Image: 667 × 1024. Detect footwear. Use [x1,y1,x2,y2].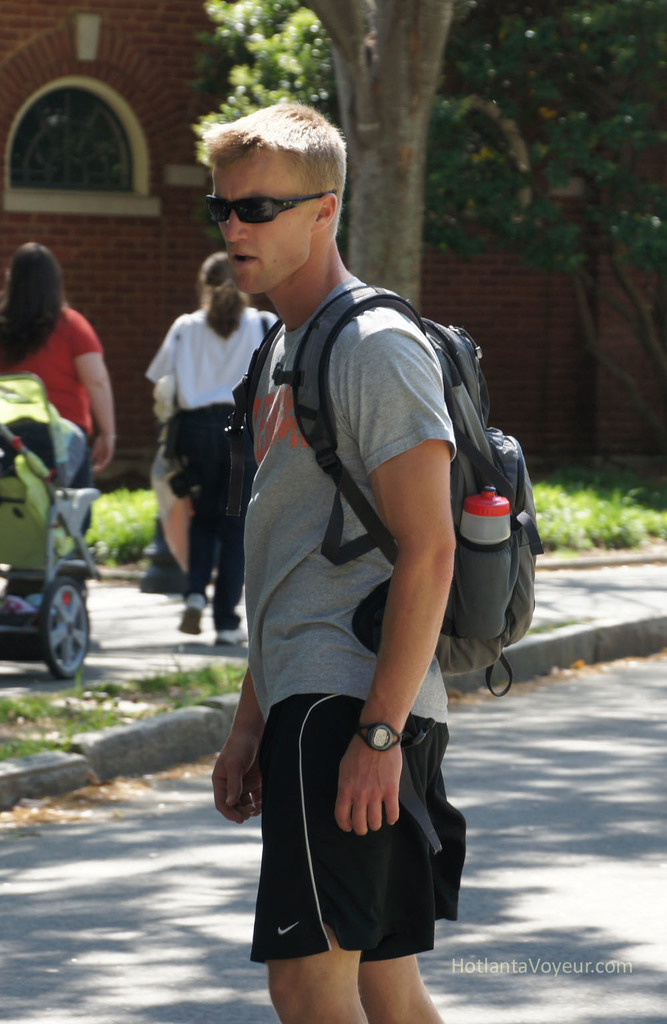
[169,602,201,637].
